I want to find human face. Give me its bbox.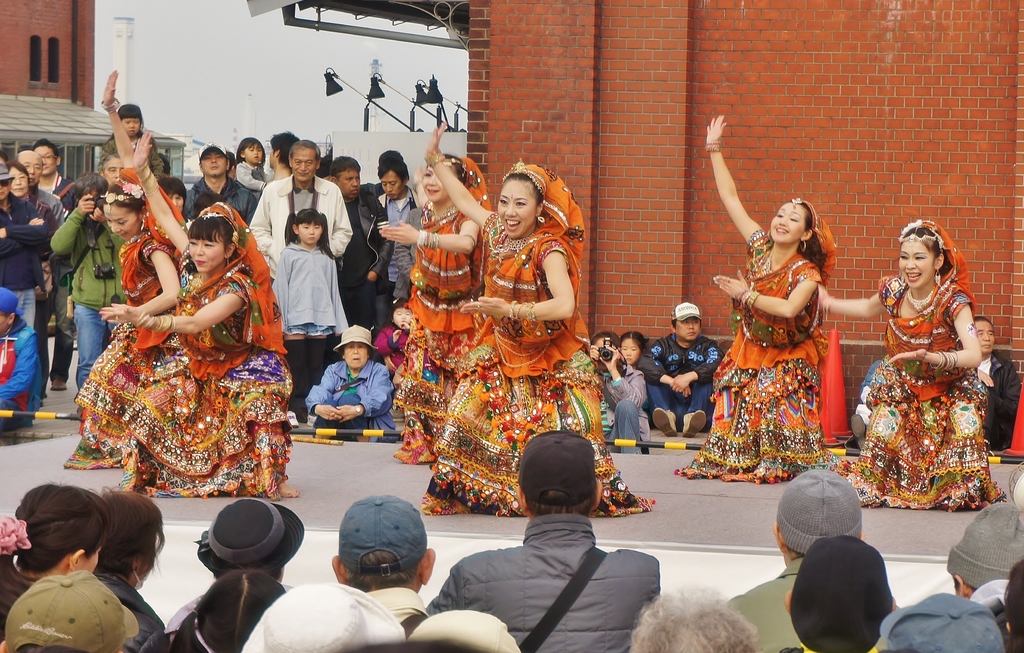
770:200:809:245.
